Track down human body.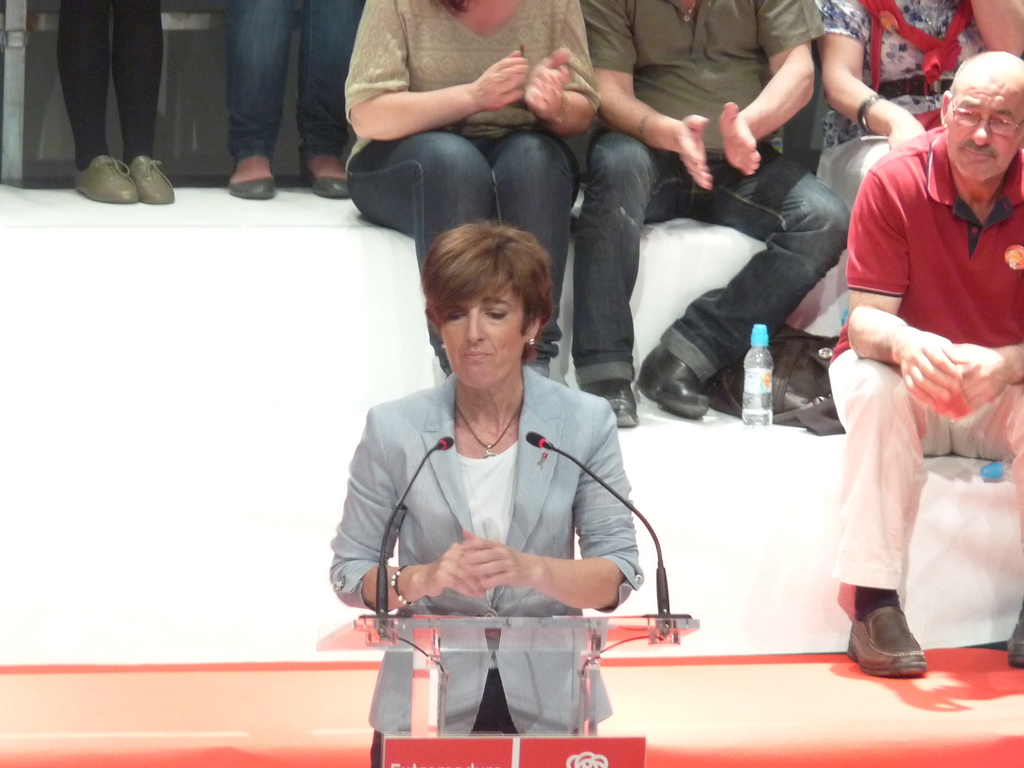
Tracked to {"x1": 342, "y1": 0, "x2": 598, "y2": 376}.
